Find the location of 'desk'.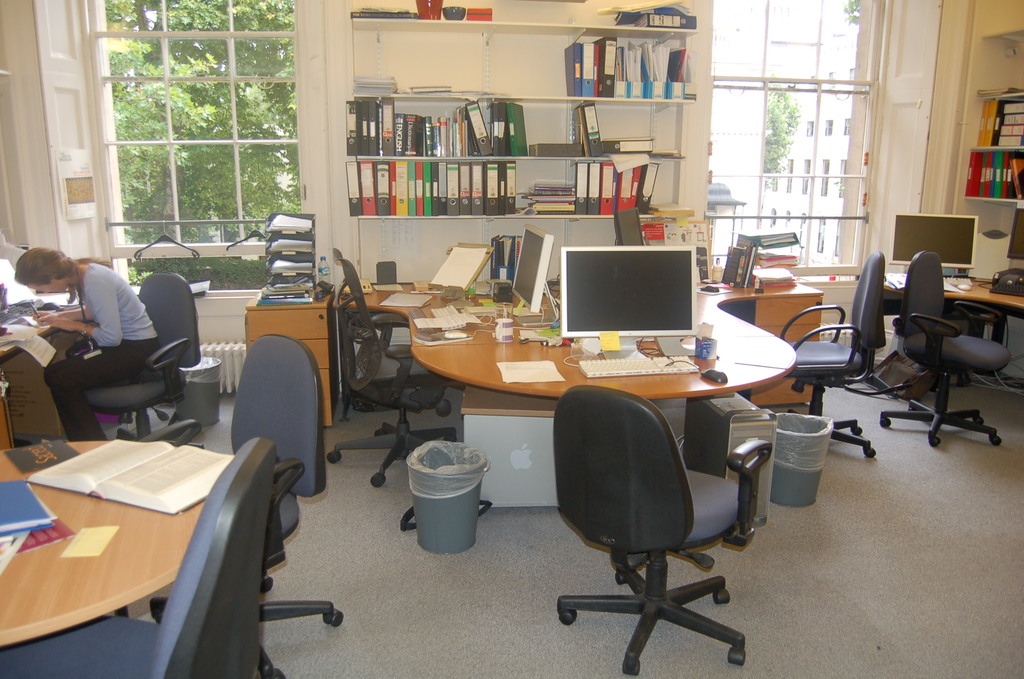
Location: {"left": 243, "top": 284, "right": 343, "bottom": 423}.
